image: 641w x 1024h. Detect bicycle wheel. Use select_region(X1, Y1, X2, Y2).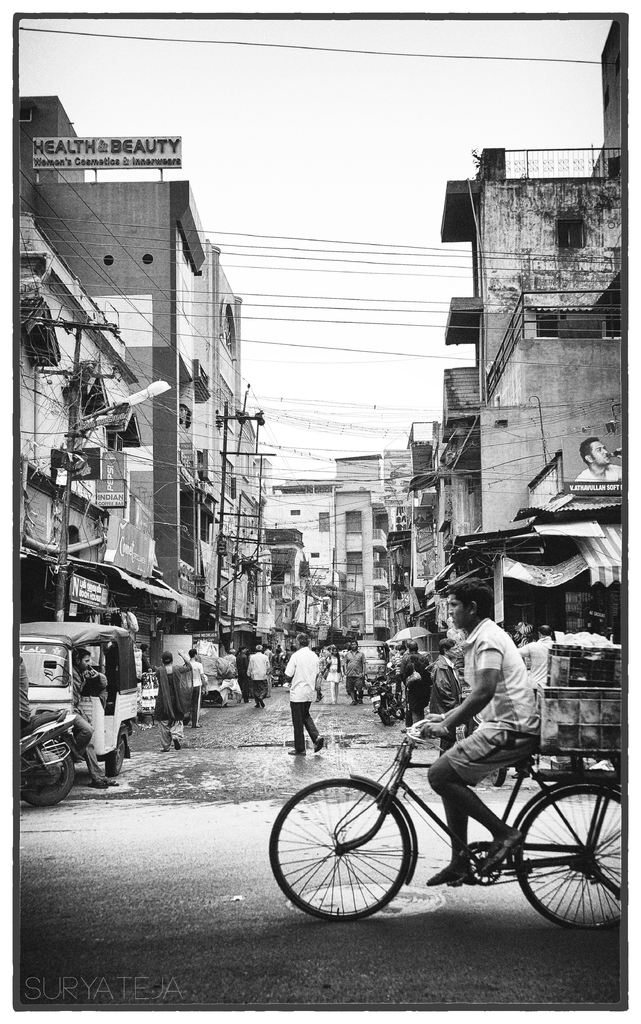
select_region(517, 785, 628, 929).
